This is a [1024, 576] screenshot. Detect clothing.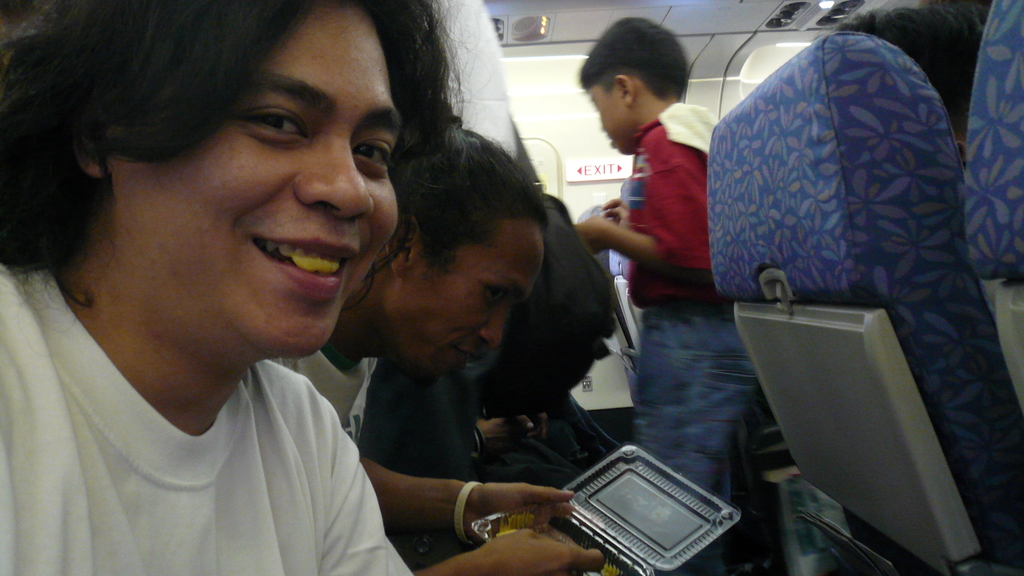
[630, 97, 771, 575].
